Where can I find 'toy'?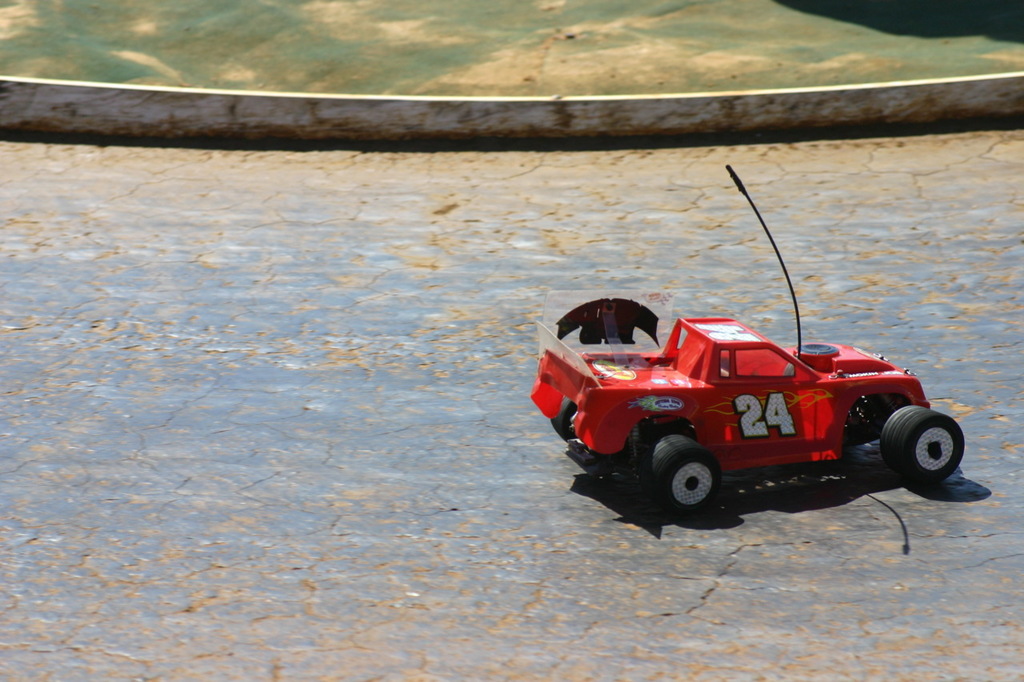
You can find it at [543, 217, 978, 520].
